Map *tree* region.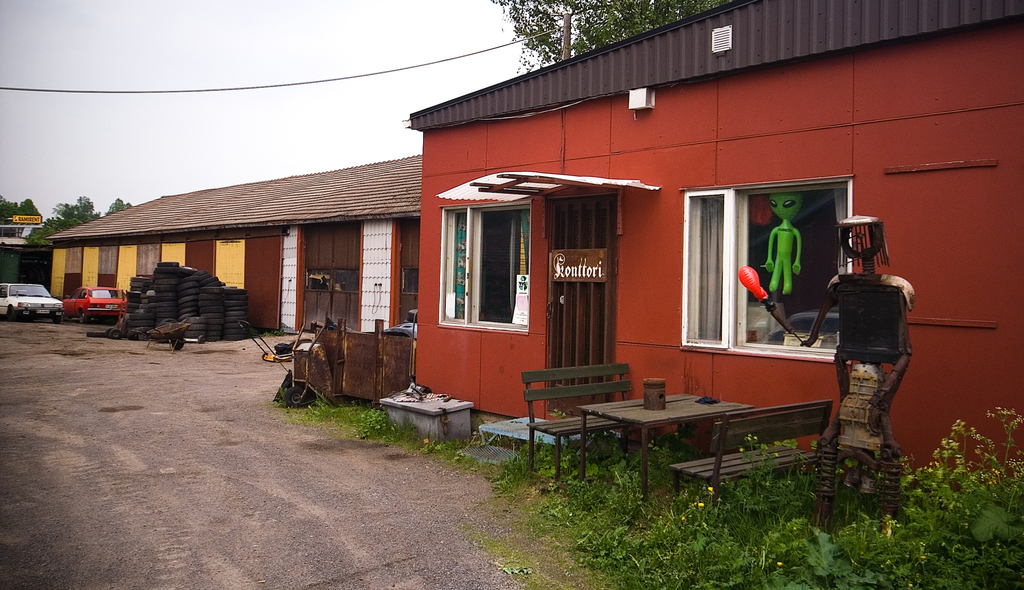
Mapped to l=0, t=189, r=159, b=279.
